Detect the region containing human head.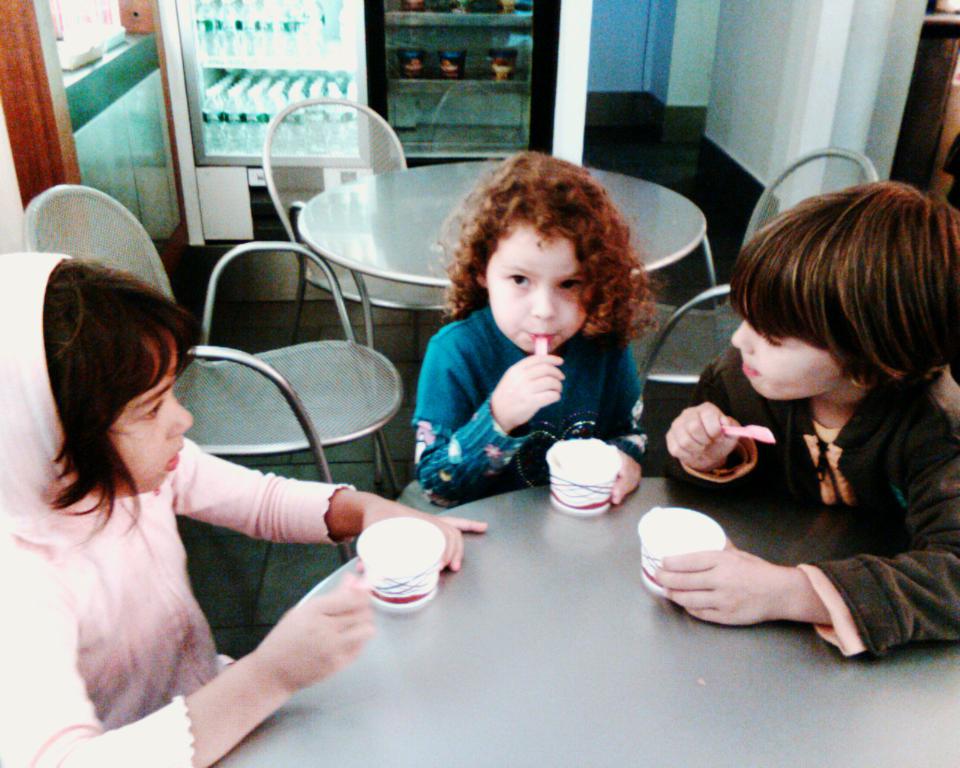
(449,149,631,354).
